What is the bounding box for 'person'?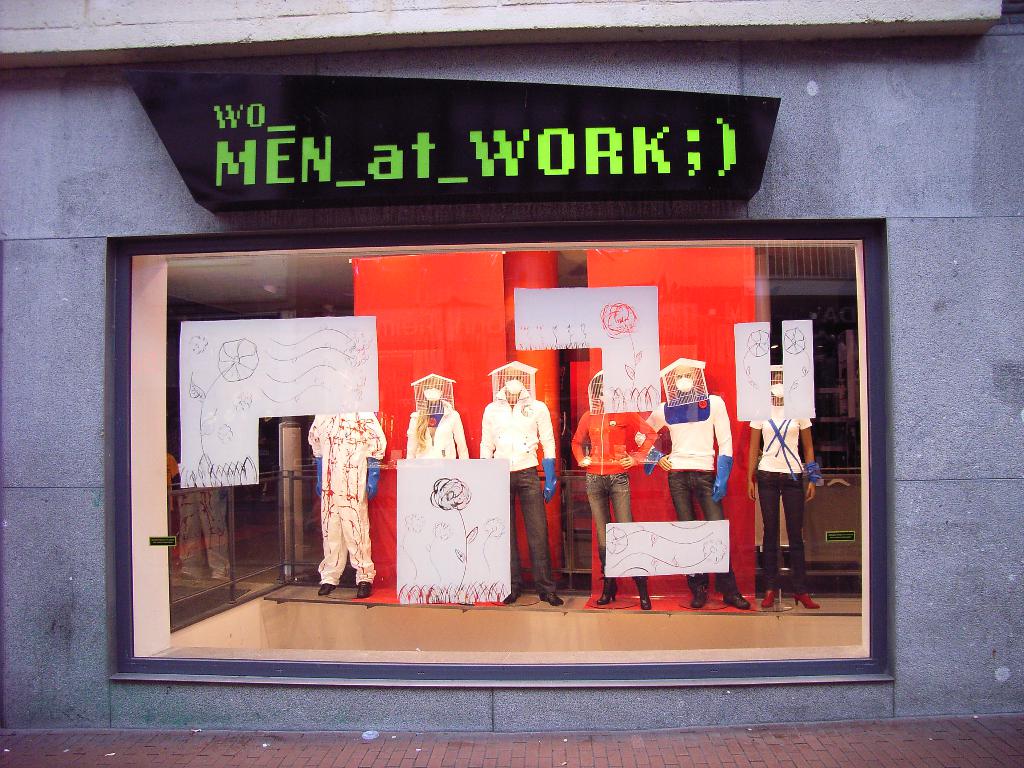
Rect(476, 360, 557, 567).
